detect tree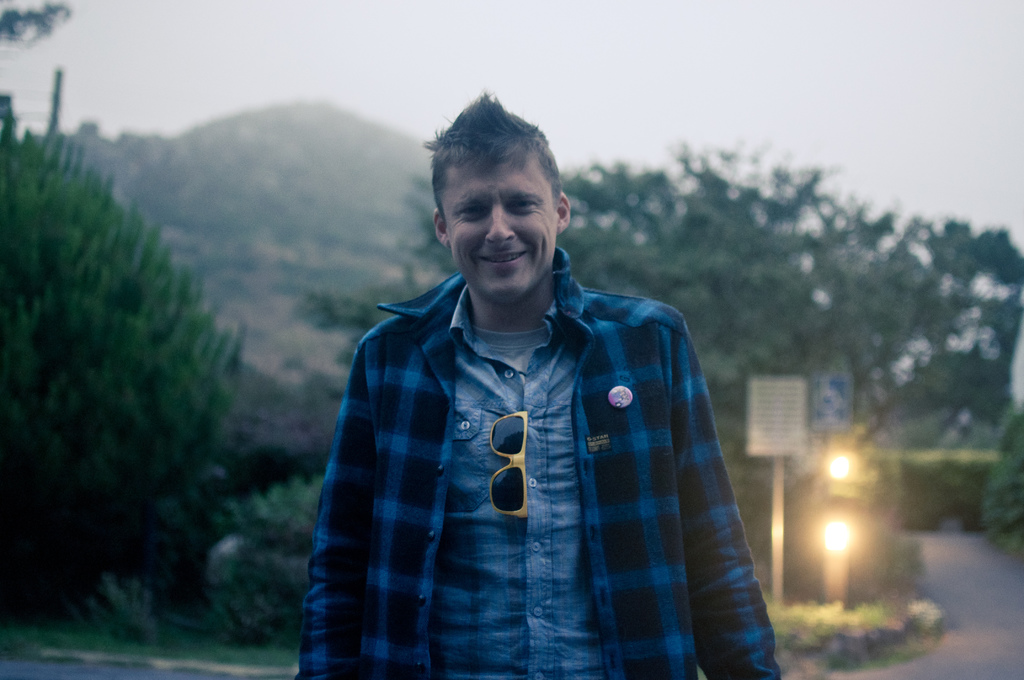
left=6, top=90, right=246, bottom=597
